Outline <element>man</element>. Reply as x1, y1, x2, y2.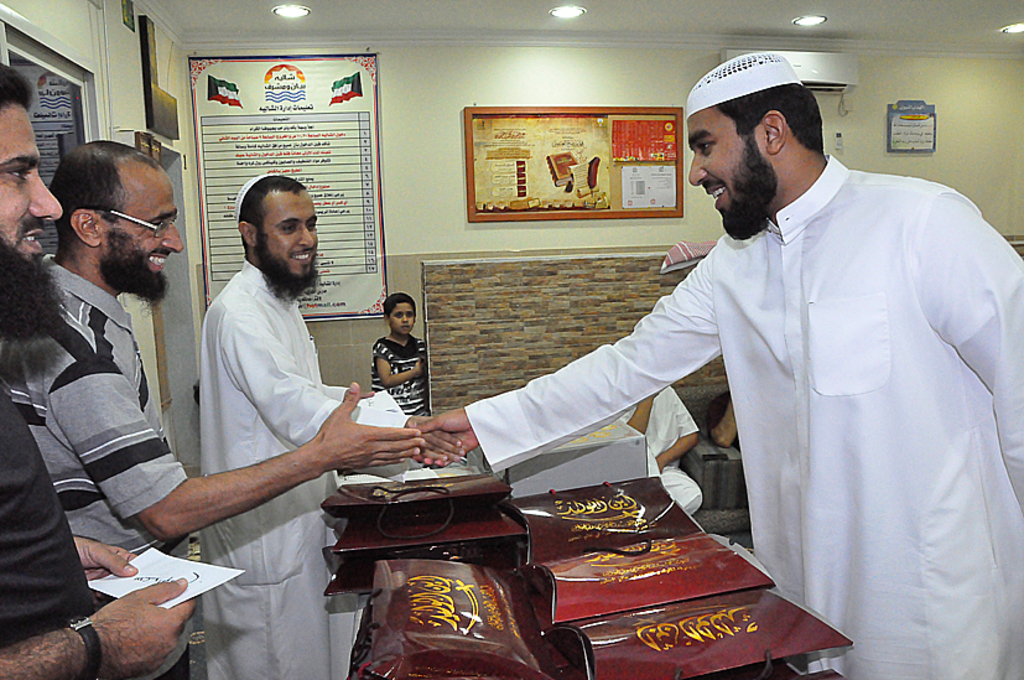
0, 63, 199, 679.
